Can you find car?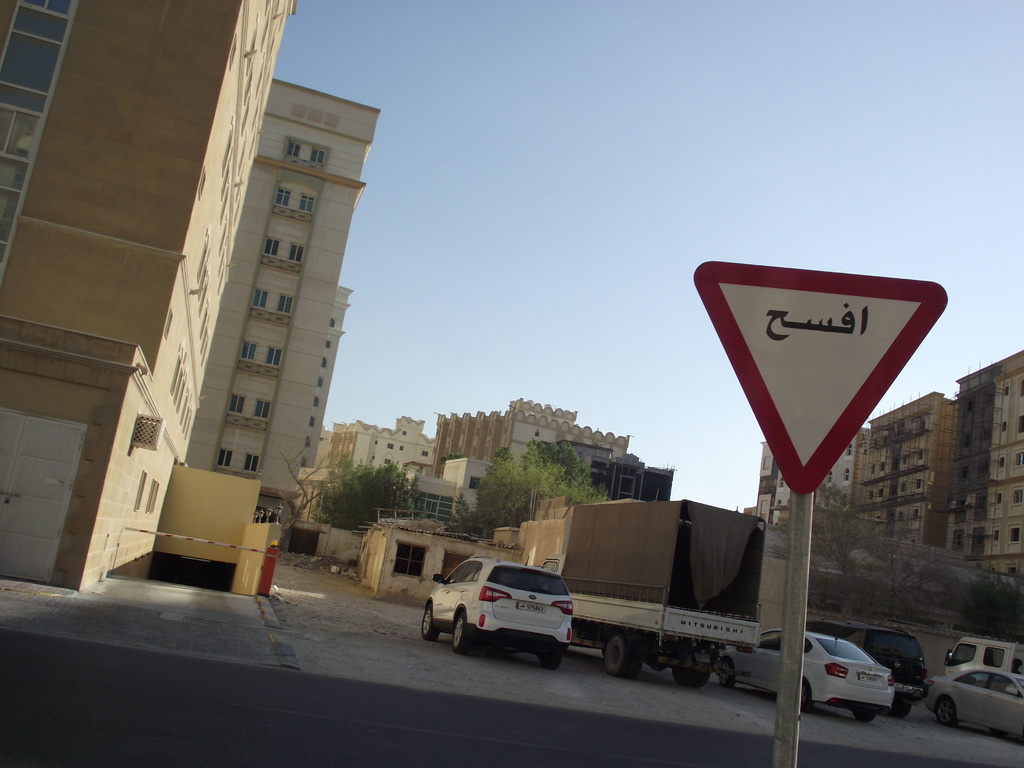
Yes, bounding box: (x1=714, y1=621, x2=897, y2=723).
